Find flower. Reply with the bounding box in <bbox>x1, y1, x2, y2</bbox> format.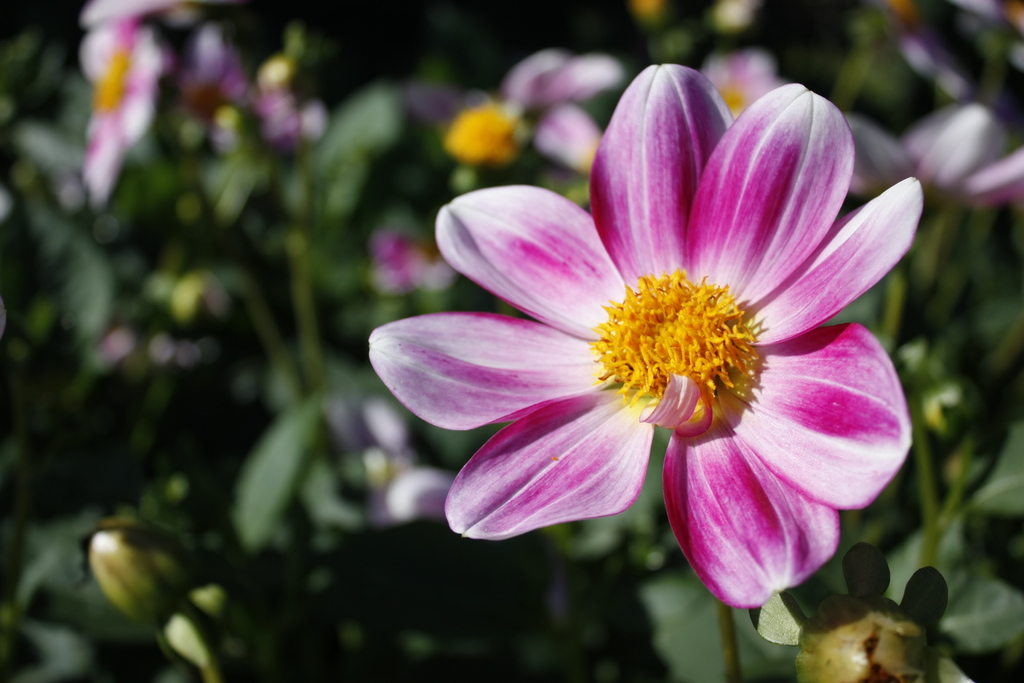
<bbox>381, 87, 916, 632</bbox>.
